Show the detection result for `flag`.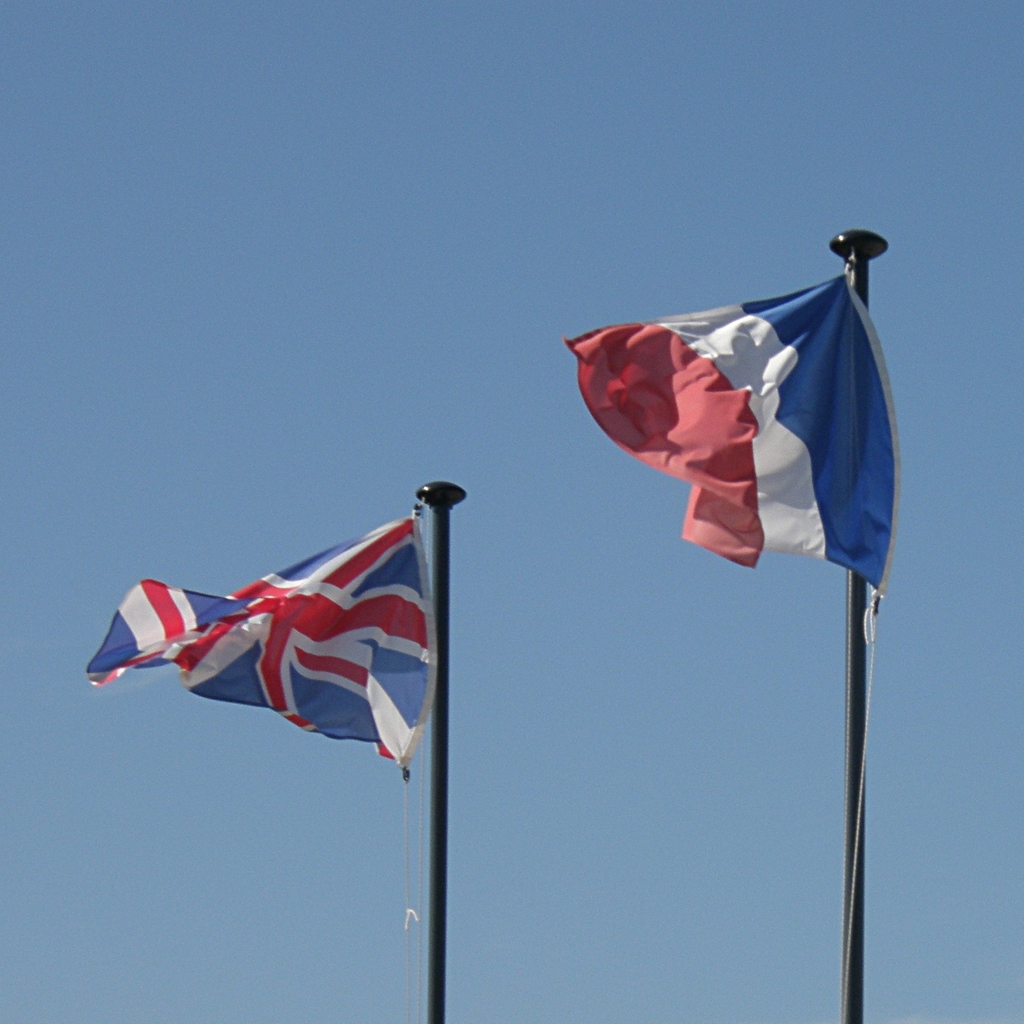
554,262,890,596.
